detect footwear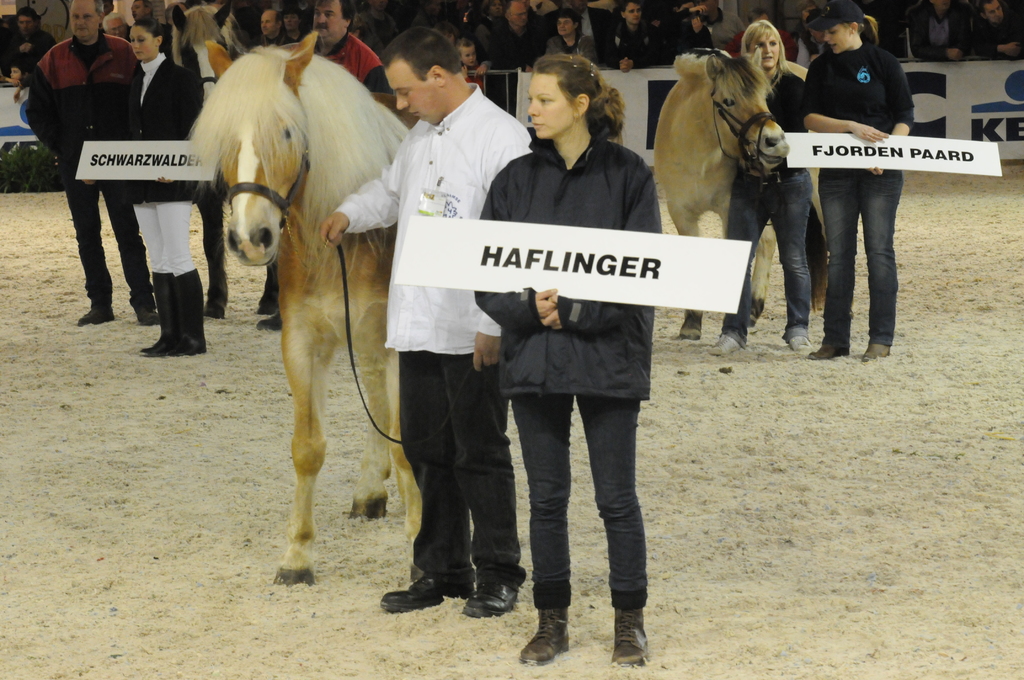
808, 339, 848, 360
